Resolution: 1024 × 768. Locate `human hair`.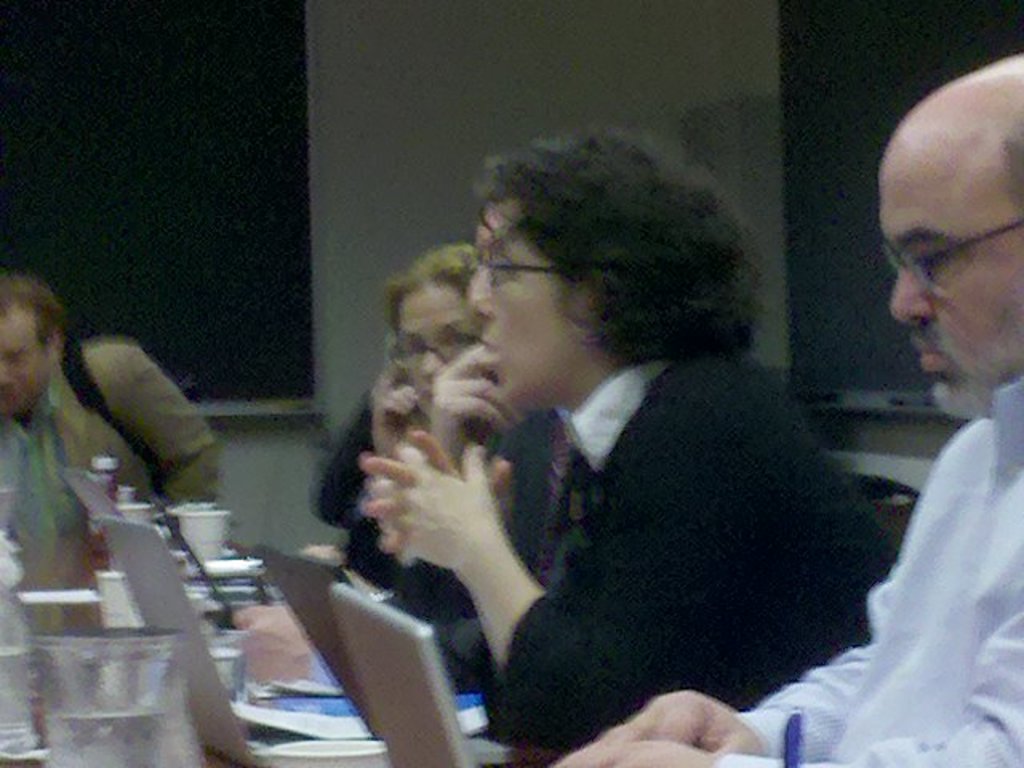
bbox(1000, 125, 1022, 210).
